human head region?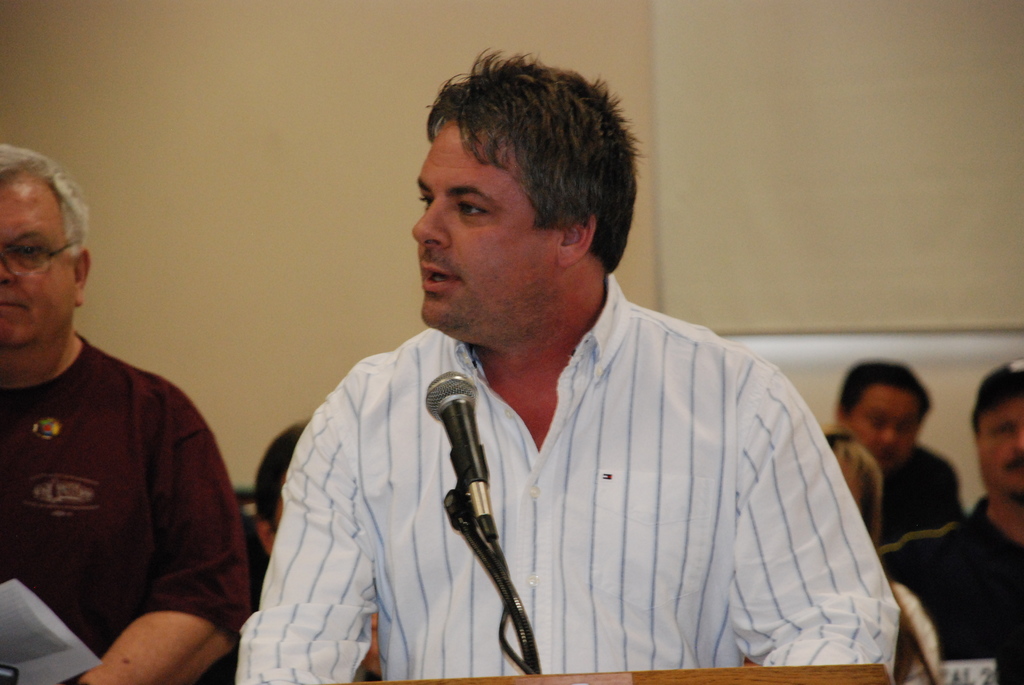
locate(415, 63, 632, 354)
